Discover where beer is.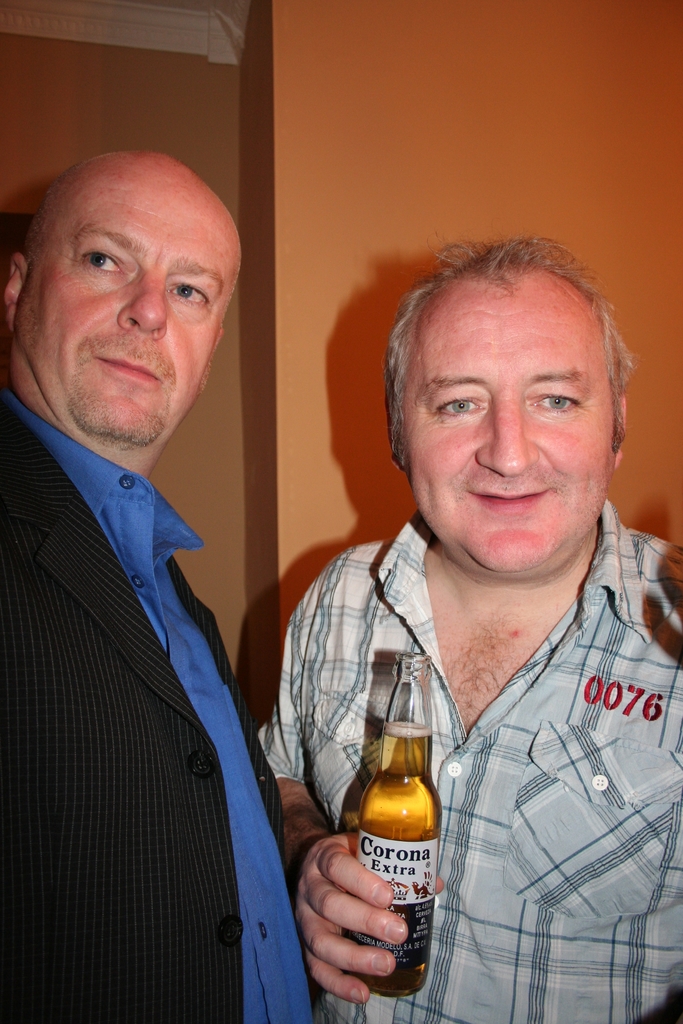
Discovered at x1=356, y1=650, x2=437, y2=998.
